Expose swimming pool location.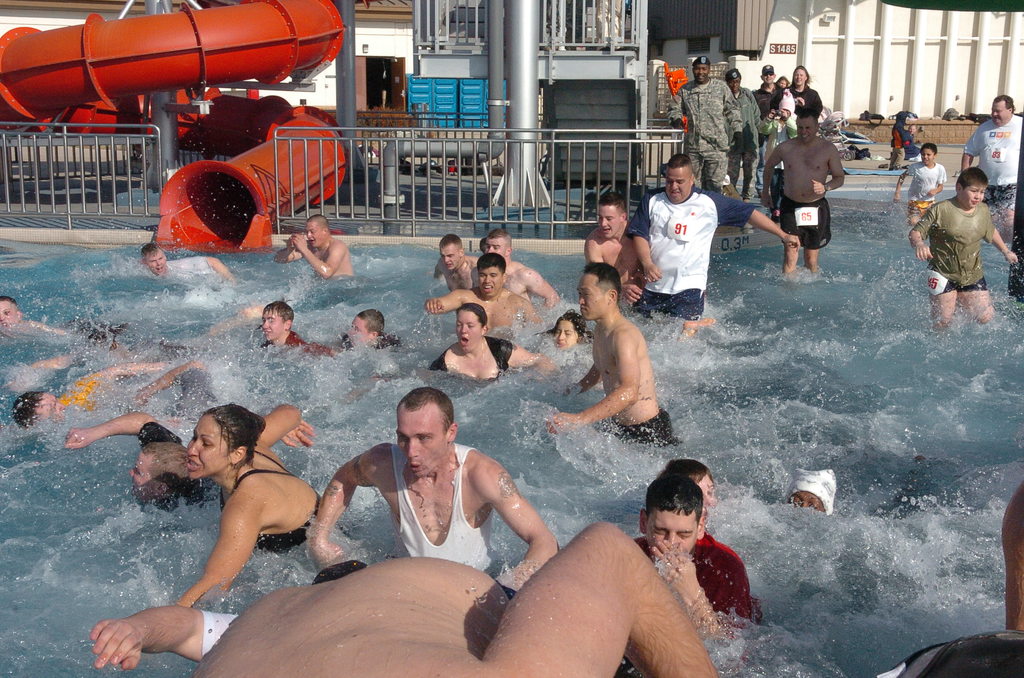
Exposed at <box>0,206,985,677</box>.
